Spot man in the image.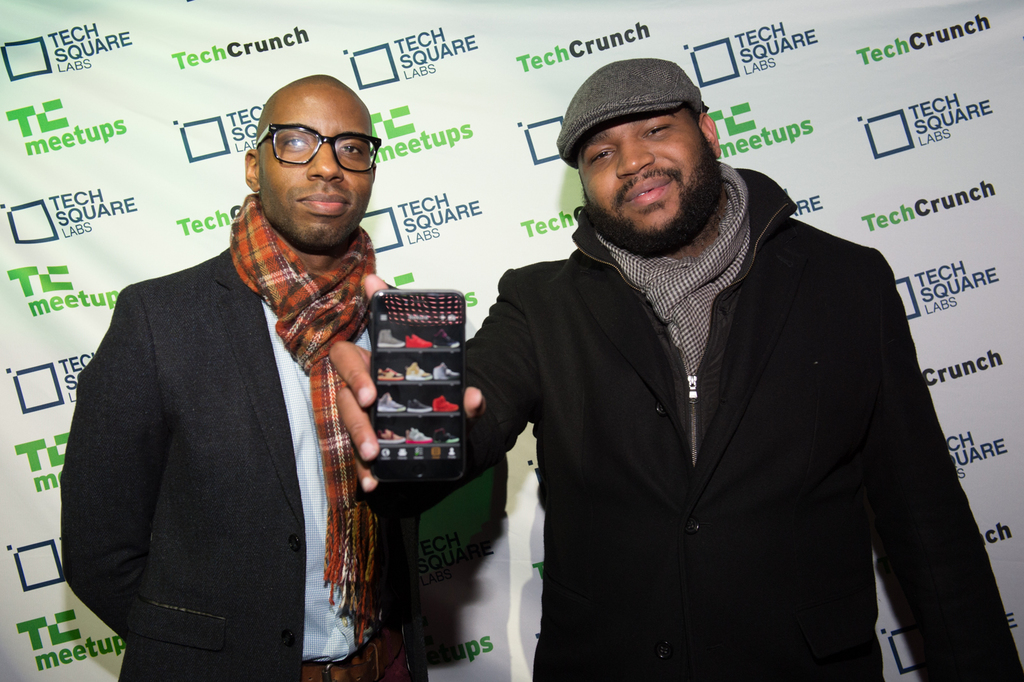
man found at (56,71,426,681).
